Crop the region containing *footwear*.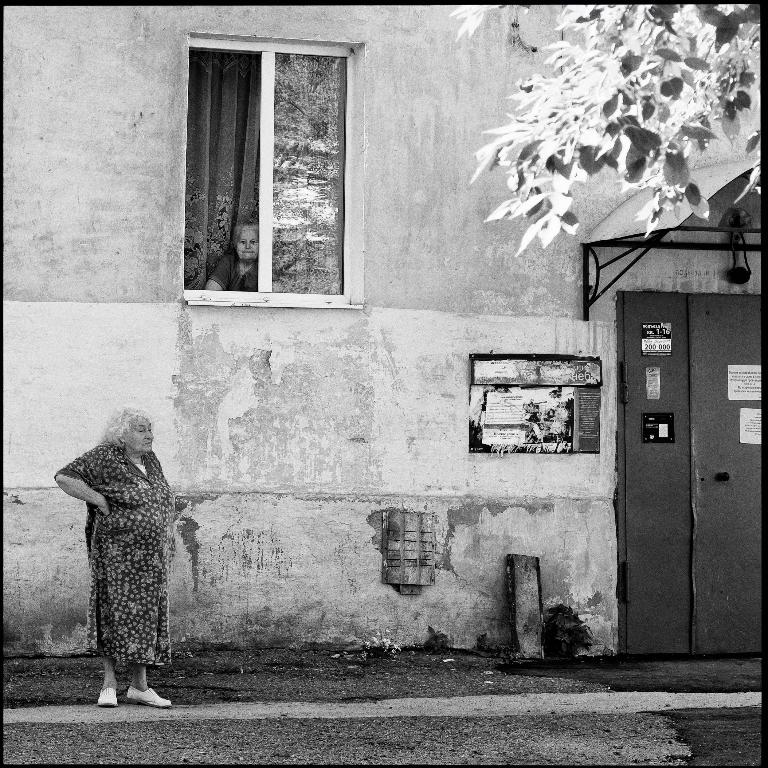
Crop region: bbox(98, 686, 123, 711).
